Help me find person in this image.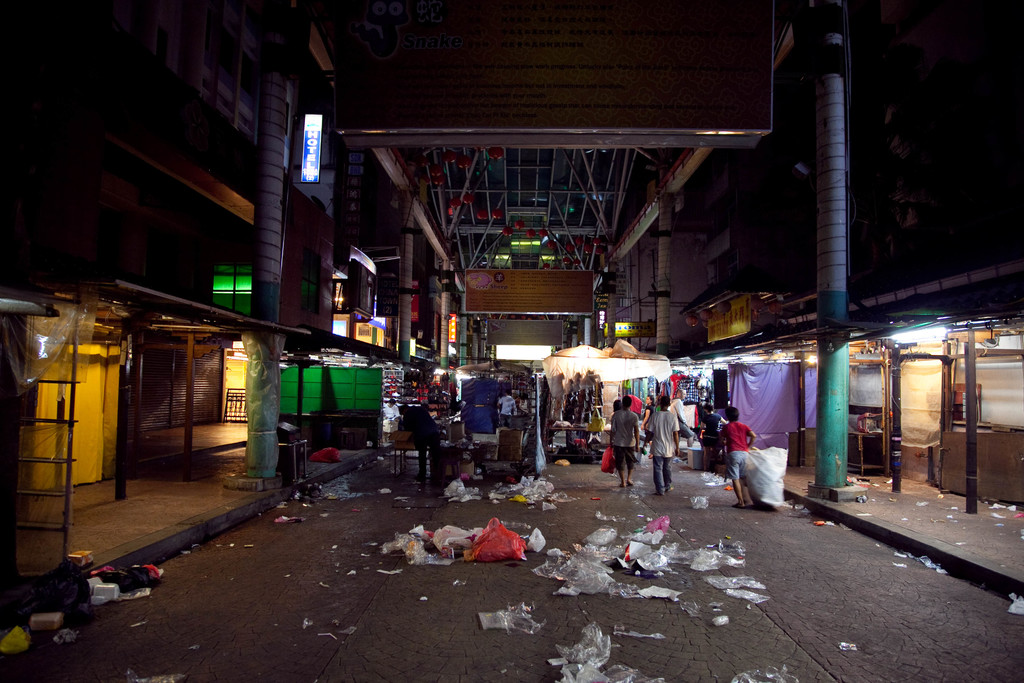
Found it: [610,399,626,422].
